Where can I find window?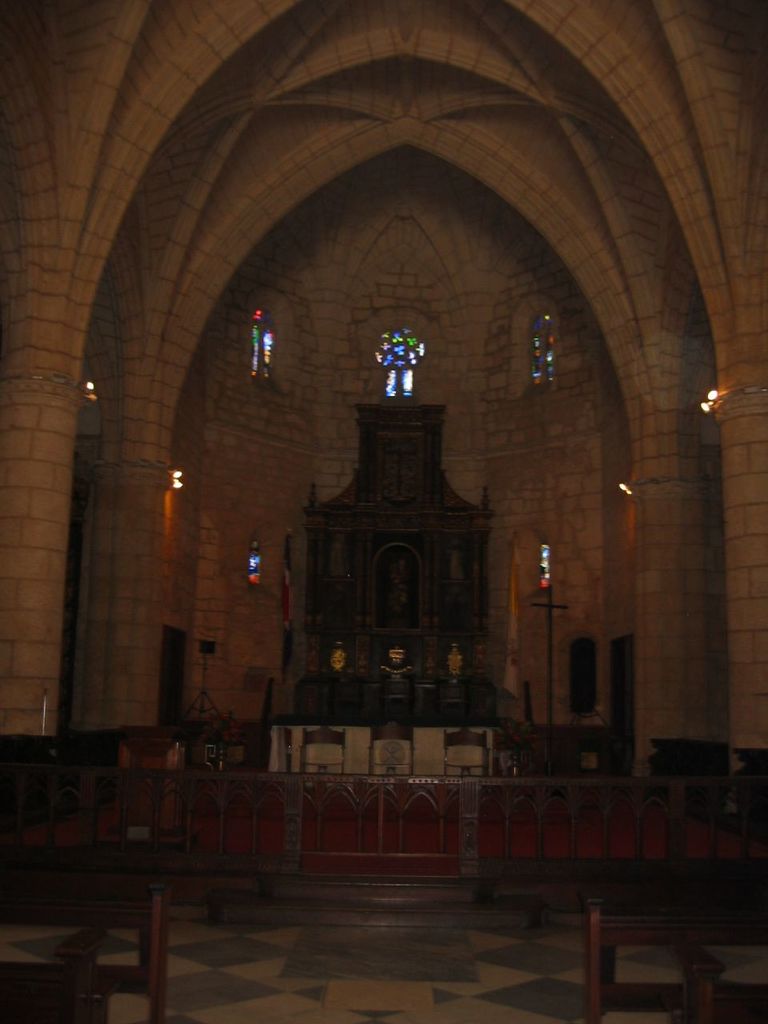
You can find it at box(537, 315, 557, 389).
